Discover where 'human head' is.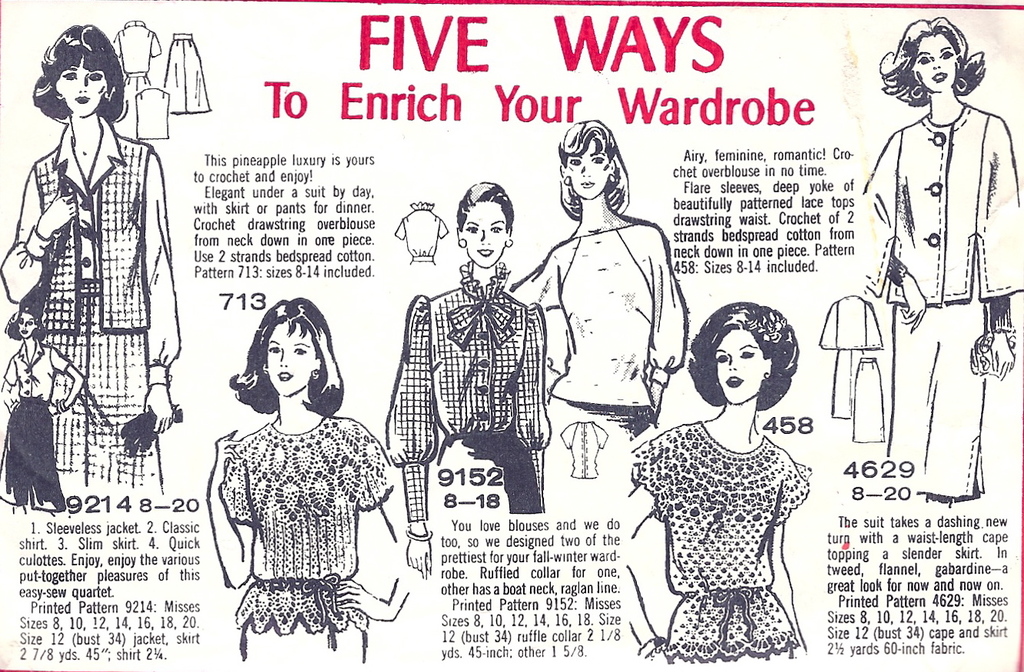
Discovered at 247, 296, 338, 394.
